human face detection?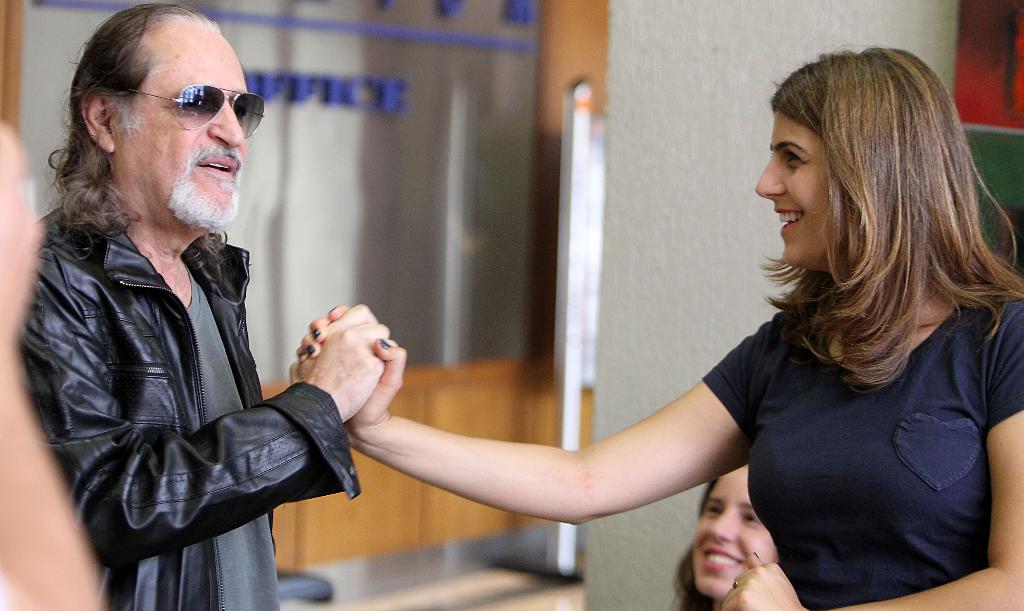
(left=690, top=463, right=780, bottom=598)
